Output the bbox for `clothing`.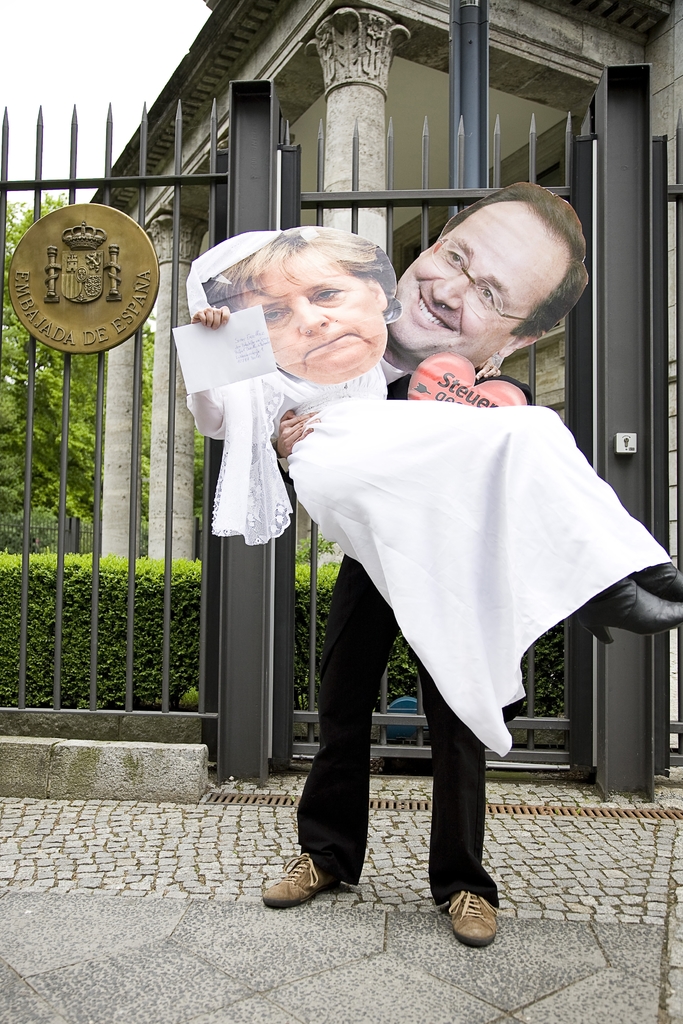
BBox(292, 371, 502, 907).
